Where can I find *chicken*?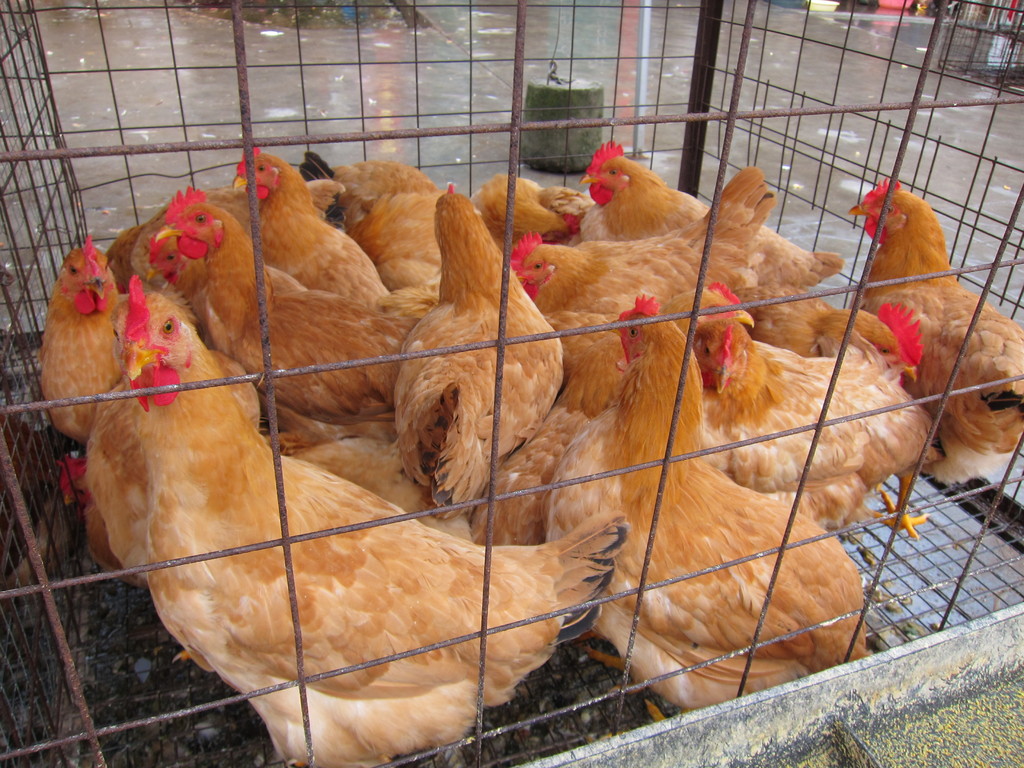
You can find it at [24, 232, 206, 438].
